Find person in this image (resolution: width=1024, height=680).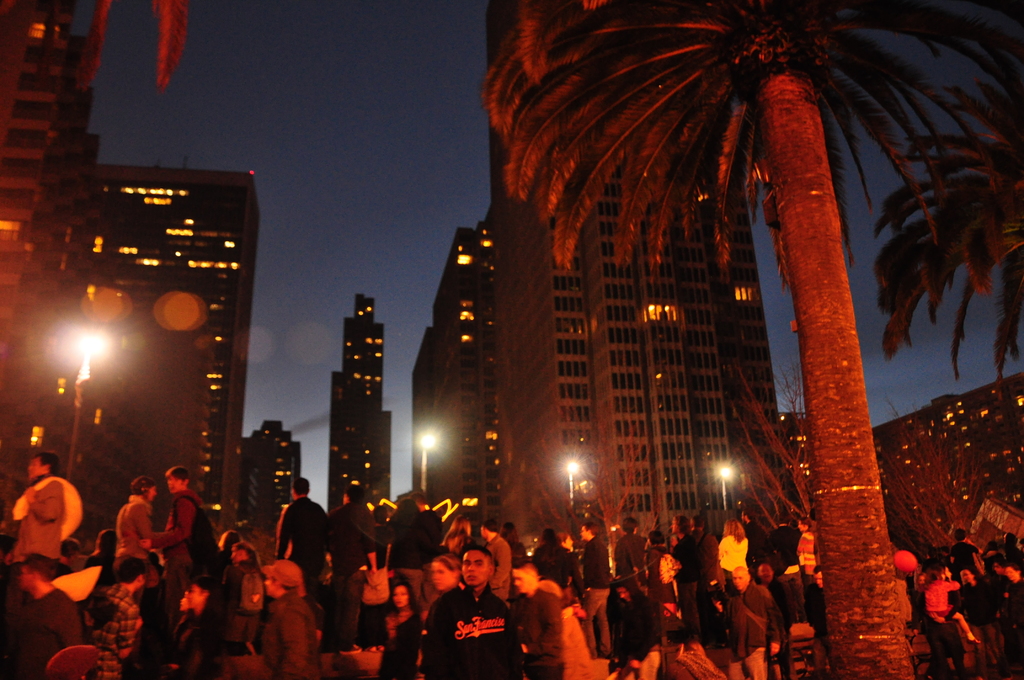
{"x1": 421, "y1": 544, "x2": 541, "y2": 679}.
